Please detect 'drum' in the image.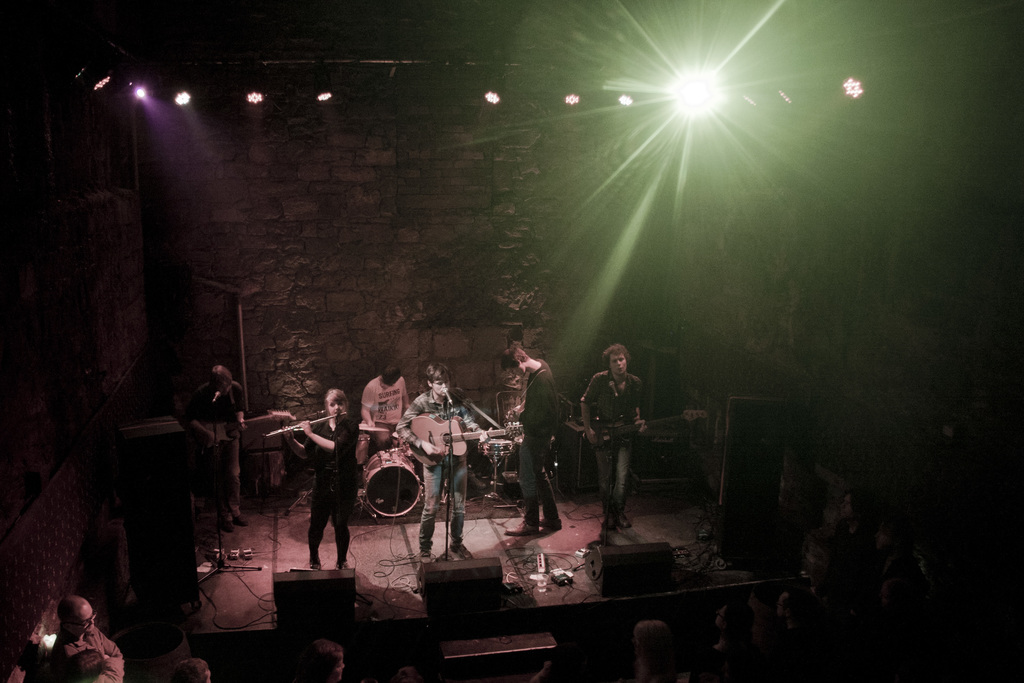
[391,432,411,457].
